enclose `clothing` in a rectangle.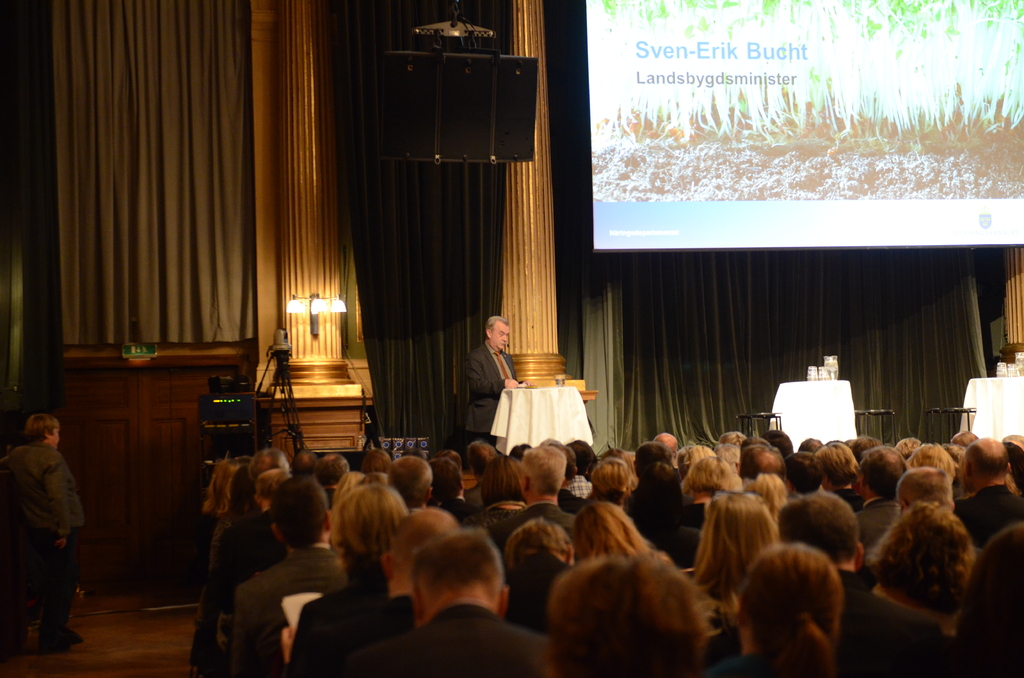
<bbox>345, 595, 557, 677</bbox>.
